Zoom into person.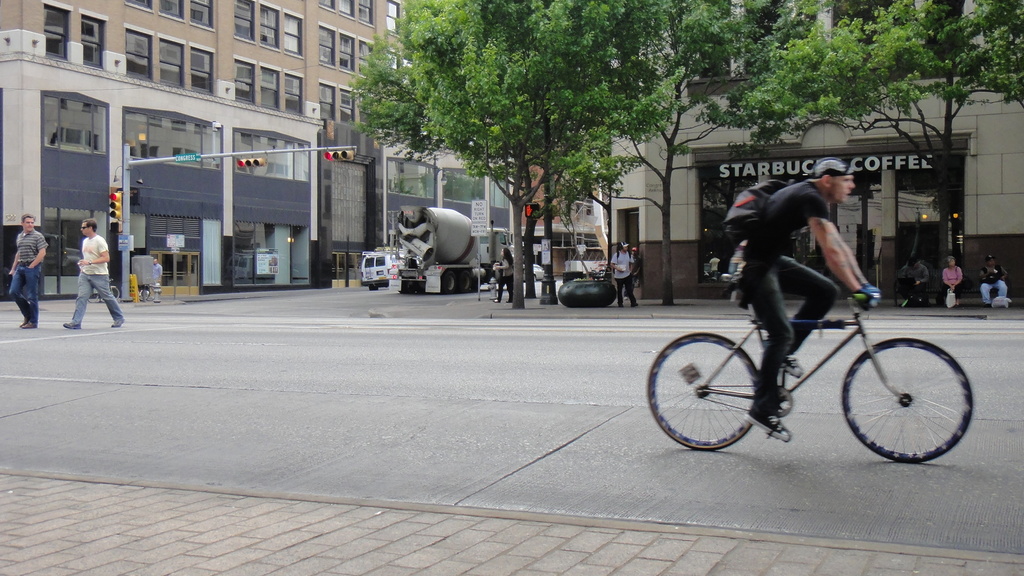
Zoom target: <region>612, 242, 641, 312</region>.
